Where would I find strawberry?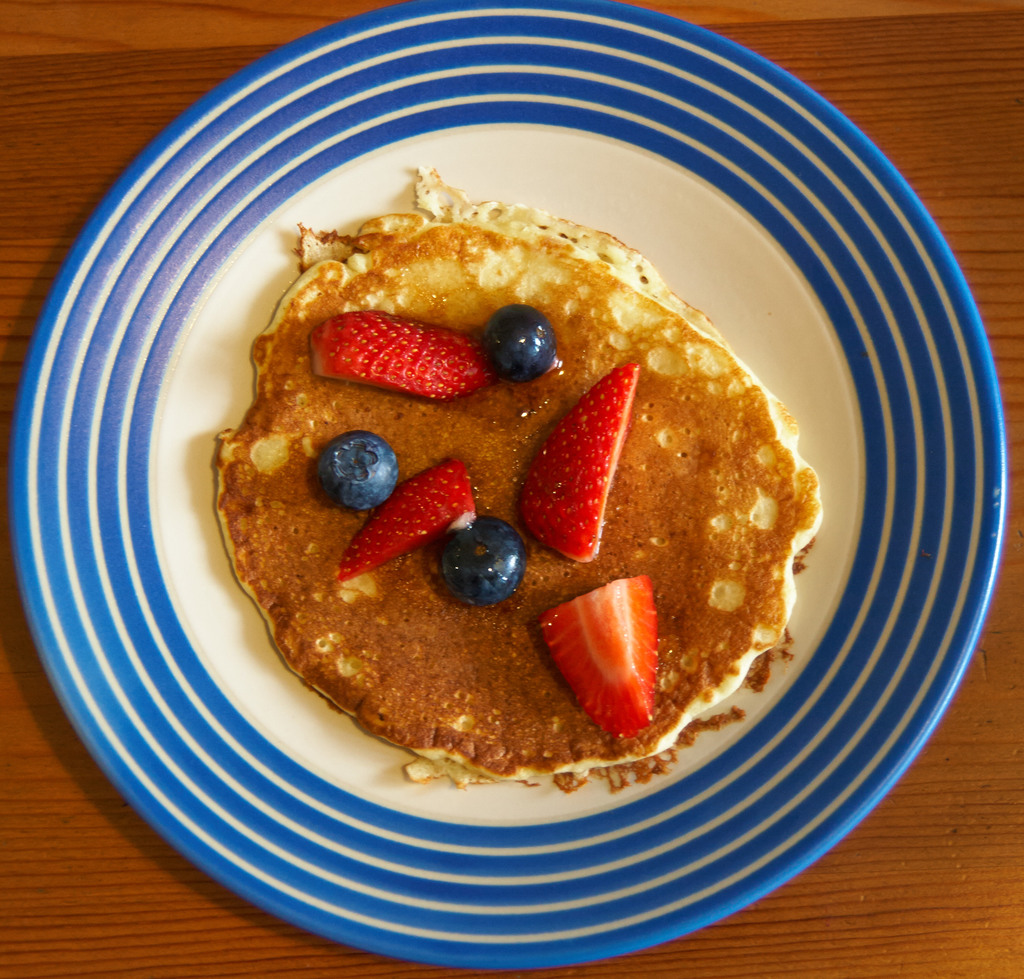
At box(303, 304, 499, 404).
